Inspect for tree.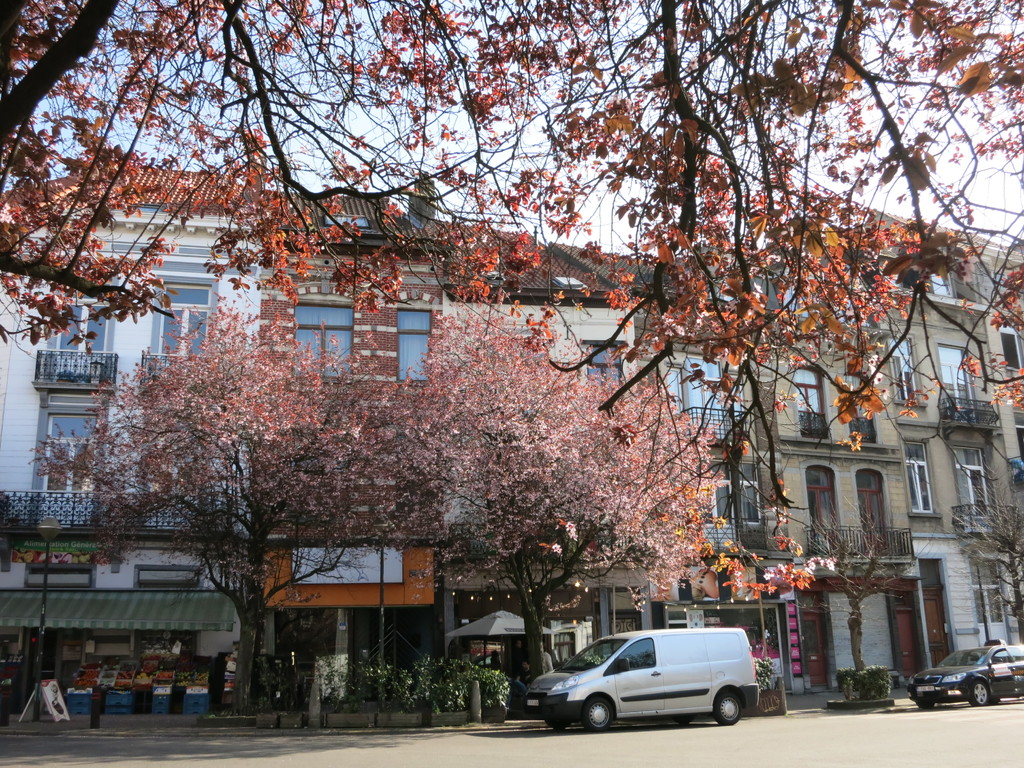
Inspection: Rect(356, 302, 726, 714).
